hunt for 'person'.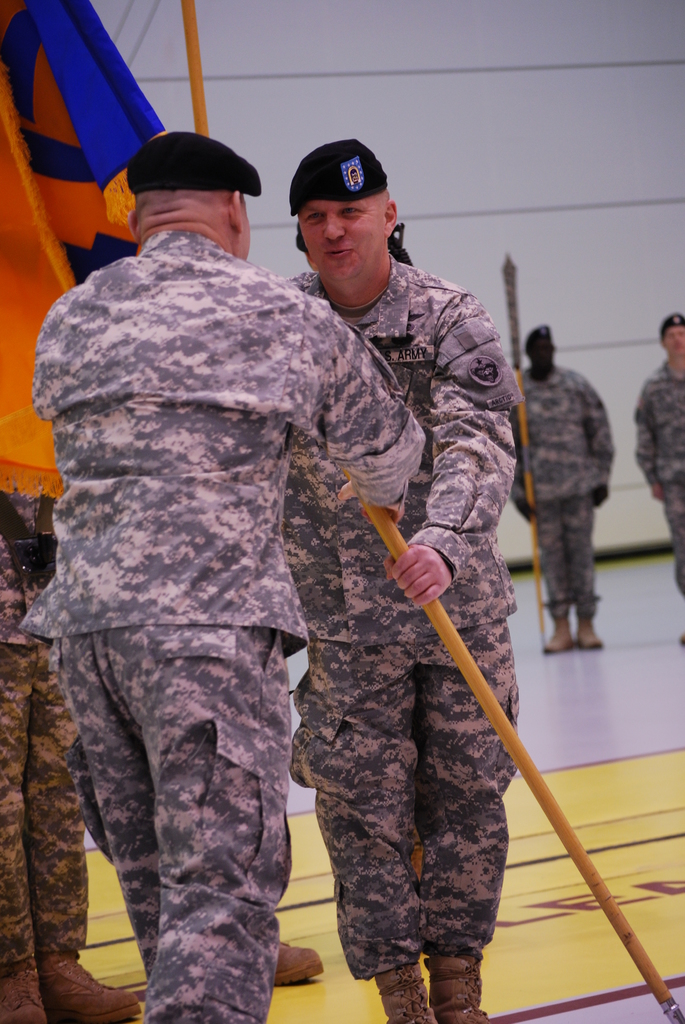
Hunted down at box(0, 489, 141, 1023).
